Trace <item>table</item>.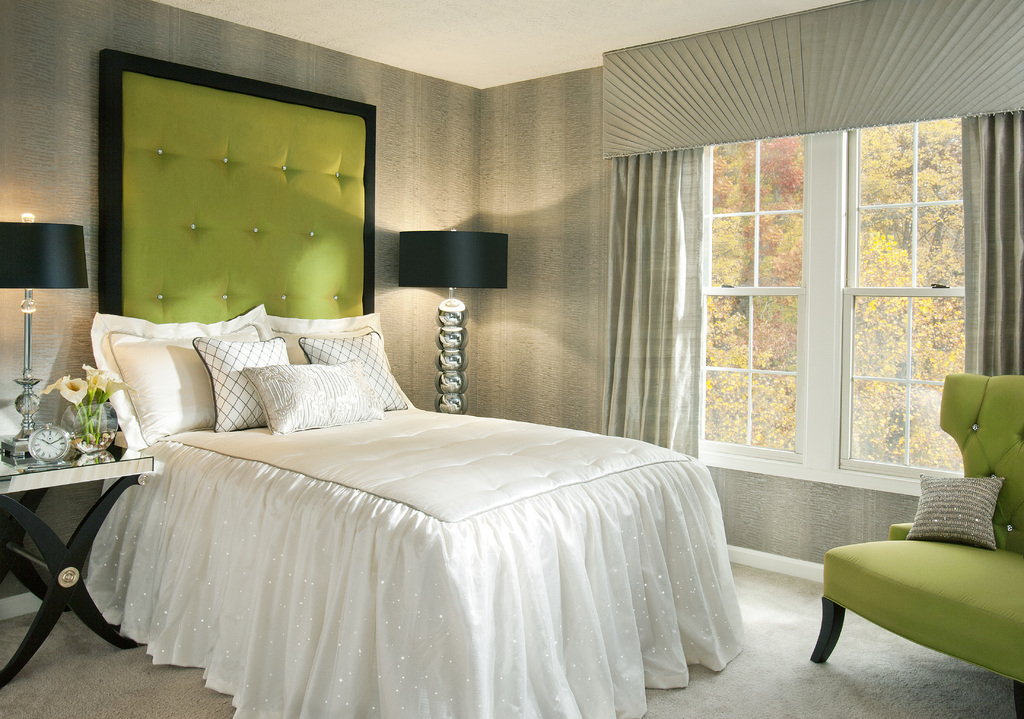
Traced to bbox=(0, 430, 137, 684).
